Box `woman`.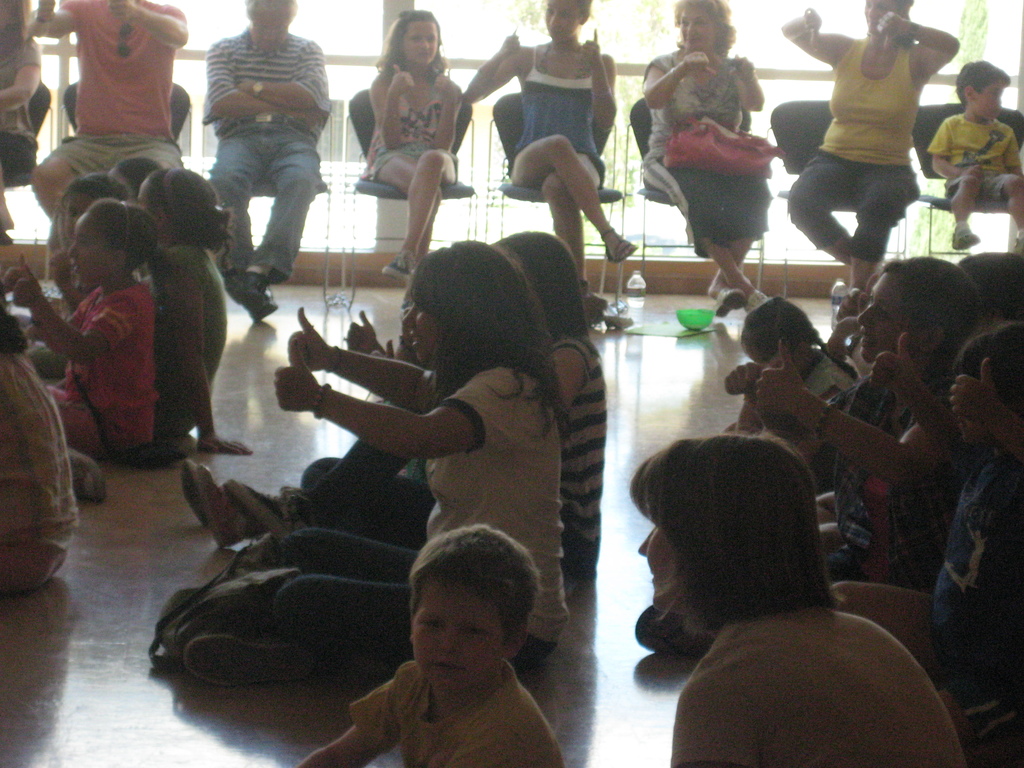
[146,223,580,686].
